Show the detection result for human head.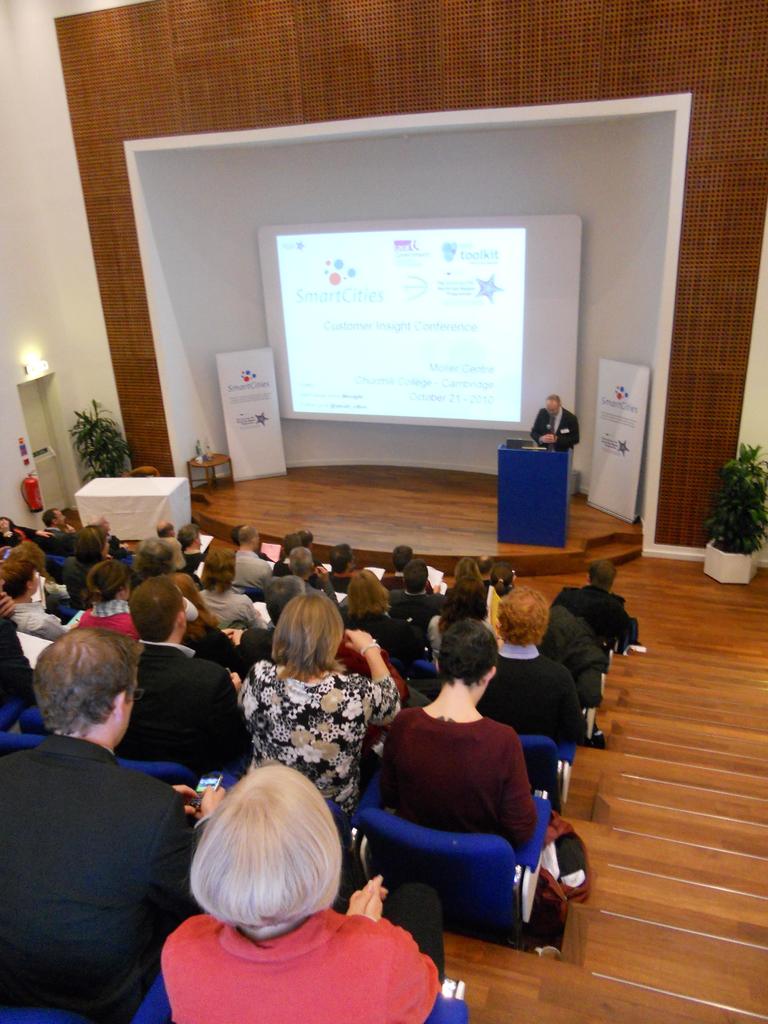
[129, 572, 188, 635].
